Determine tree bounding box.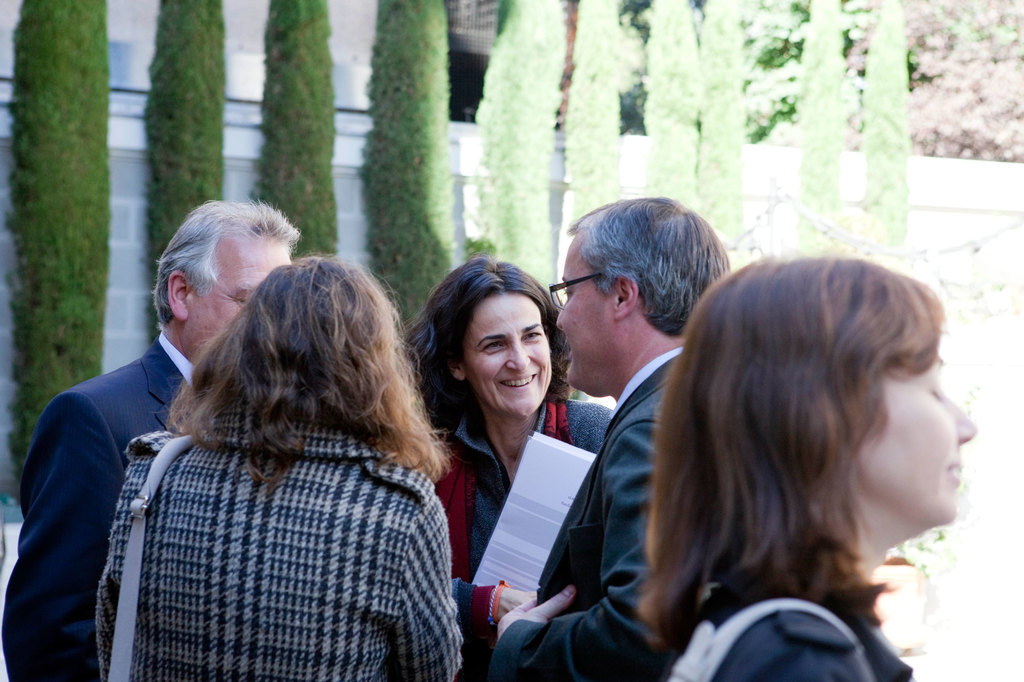
Determined: box(795, 0, 851, 258).
